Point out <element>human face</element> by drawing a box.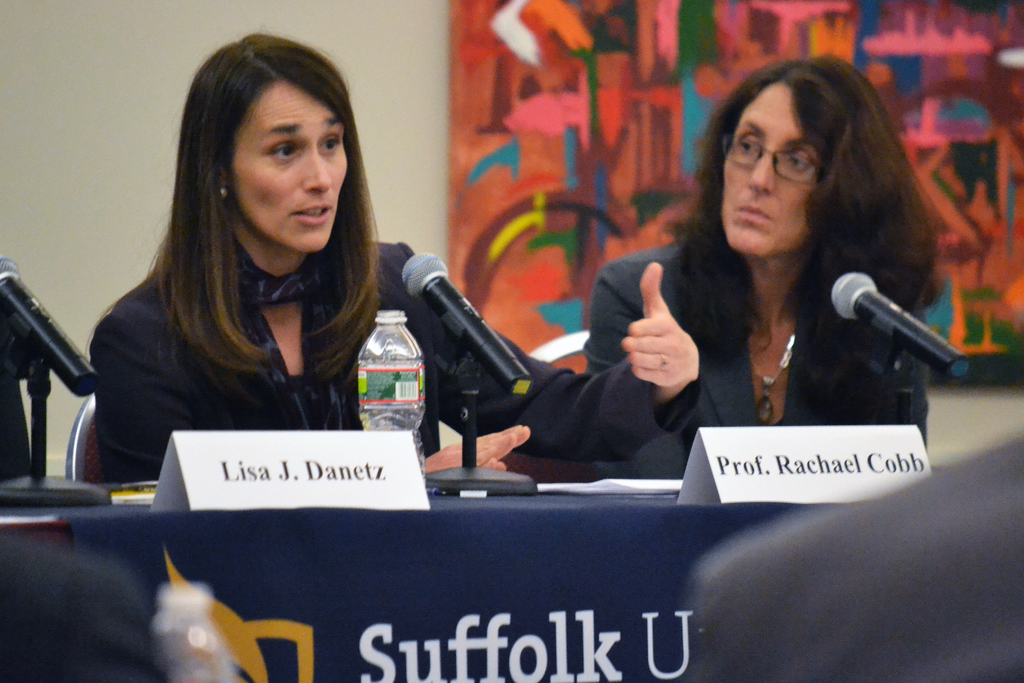
[x1=723, y1=82, x2=817, y2=257].
